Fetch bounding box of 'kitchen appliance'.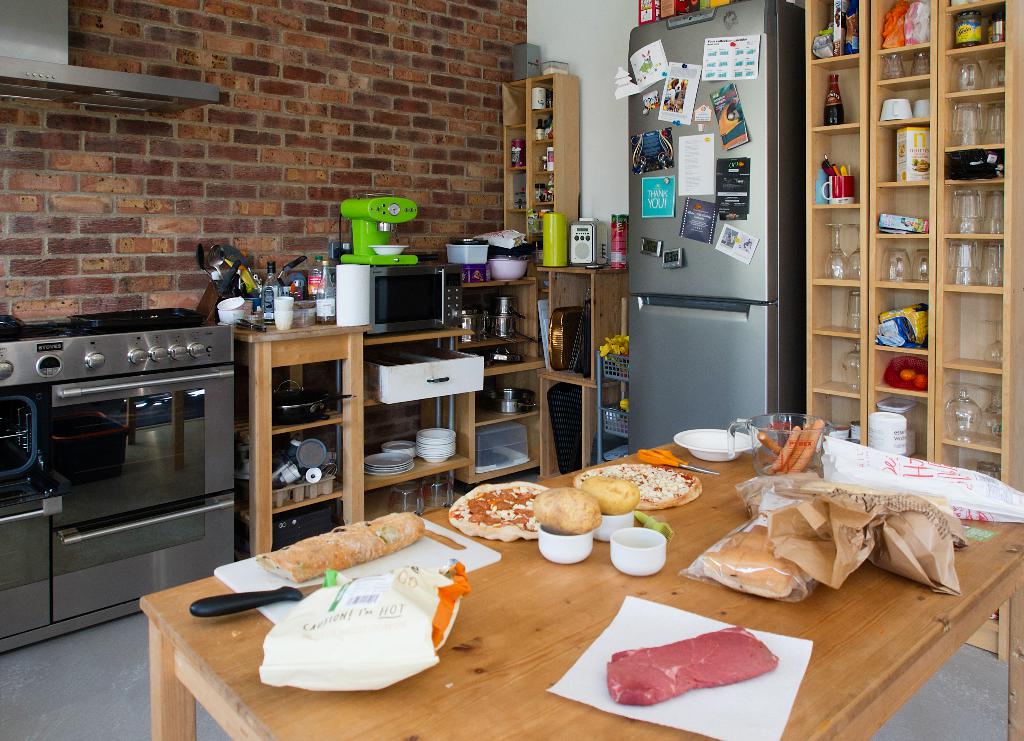
Bbox: l=979, t=192, r=1006, b=238.
